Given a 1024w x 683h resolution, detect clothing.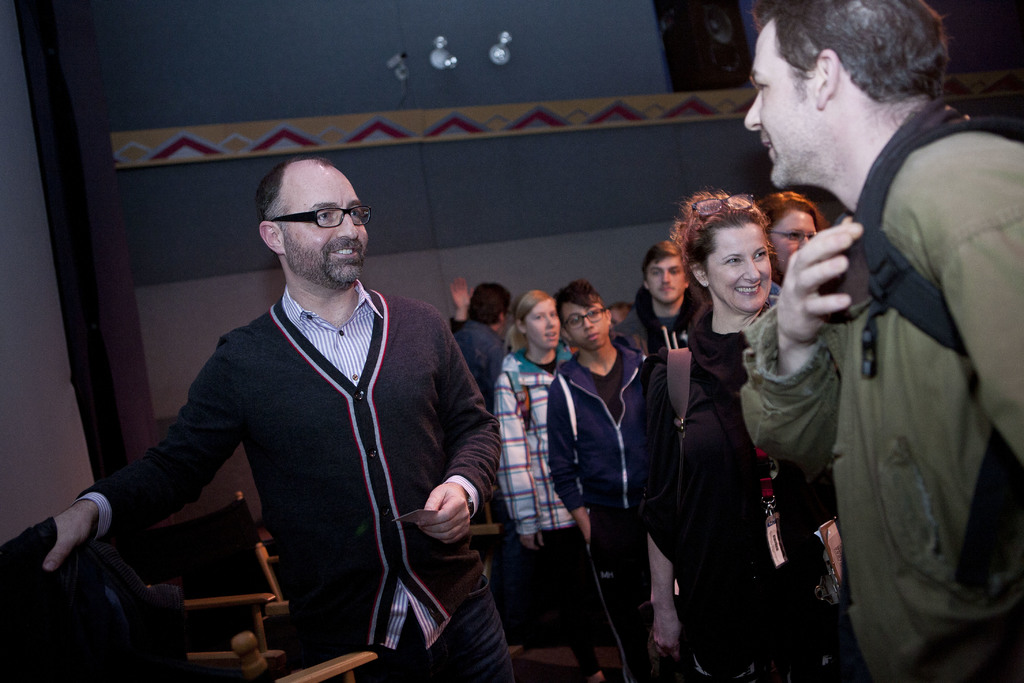
bbox=[454, 325, 509, 411].
